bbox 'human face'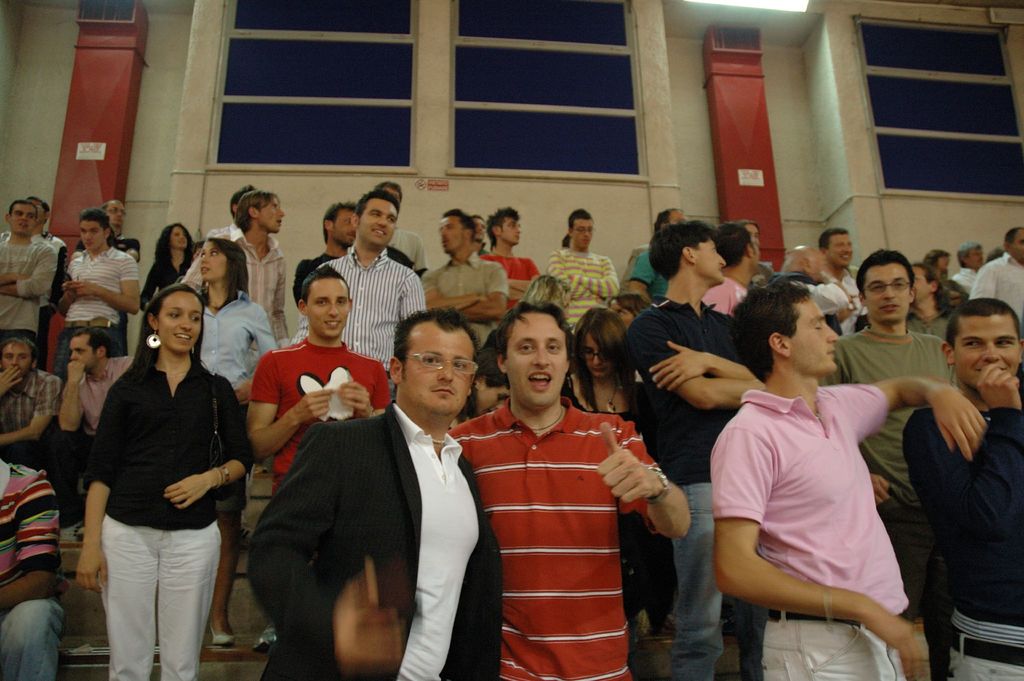
<box>161,292,204,350</box>
